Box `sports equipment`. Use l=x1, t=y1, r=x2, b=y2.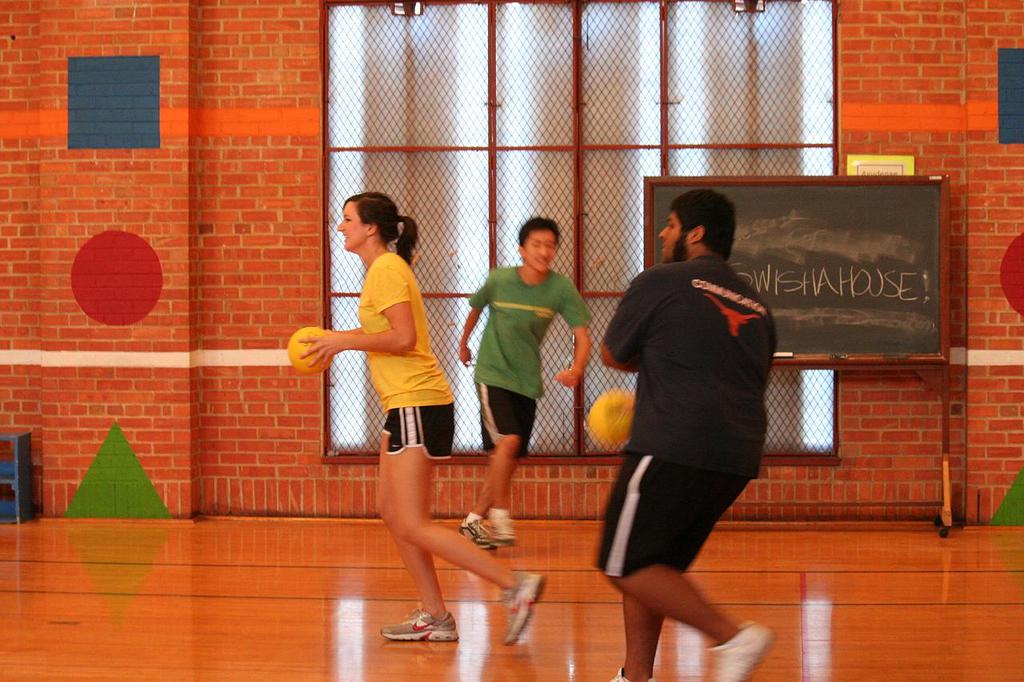
l=582, t=388, r=637, b=451.
